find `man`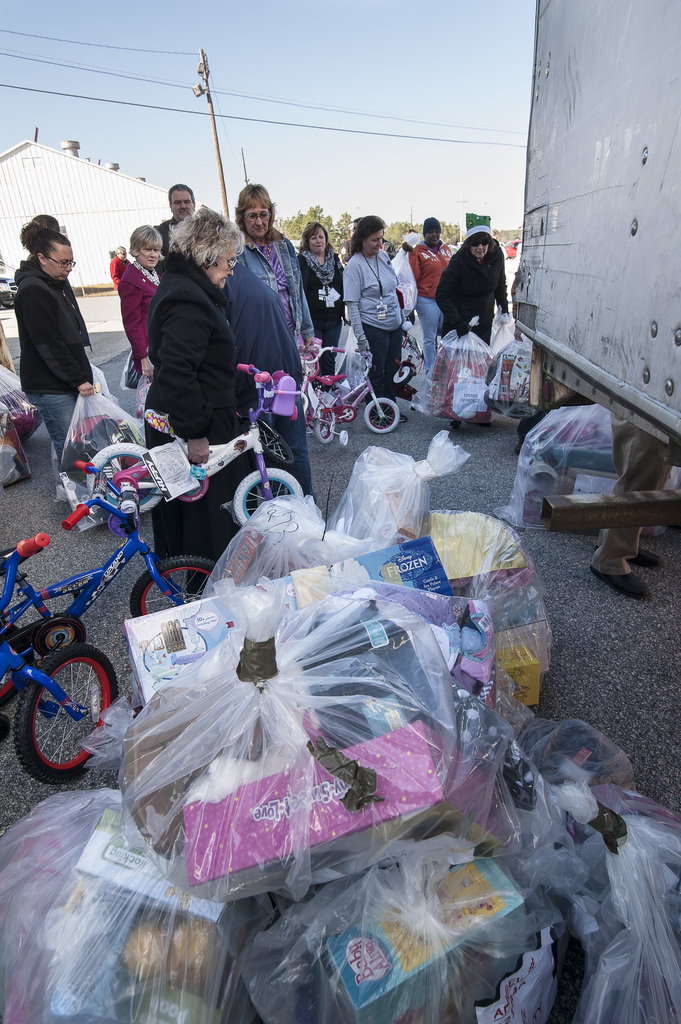
(left=403, top=212, right=454, bottom=387)
